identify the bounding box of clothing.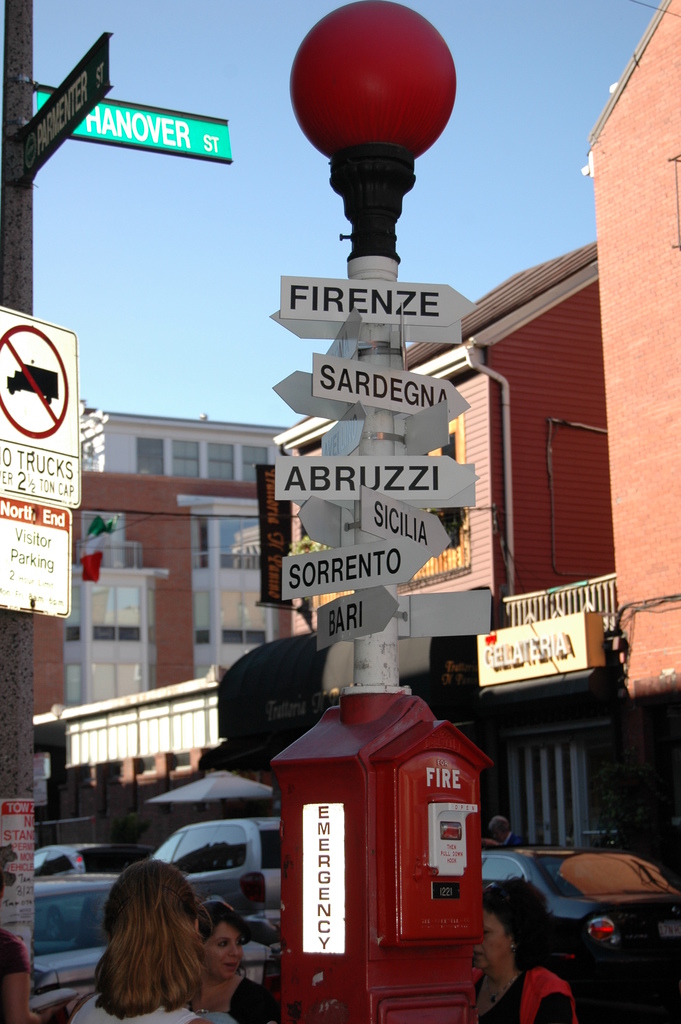
{"left": 182, "top": 972, "right": 261, "bottom": 1023}.
